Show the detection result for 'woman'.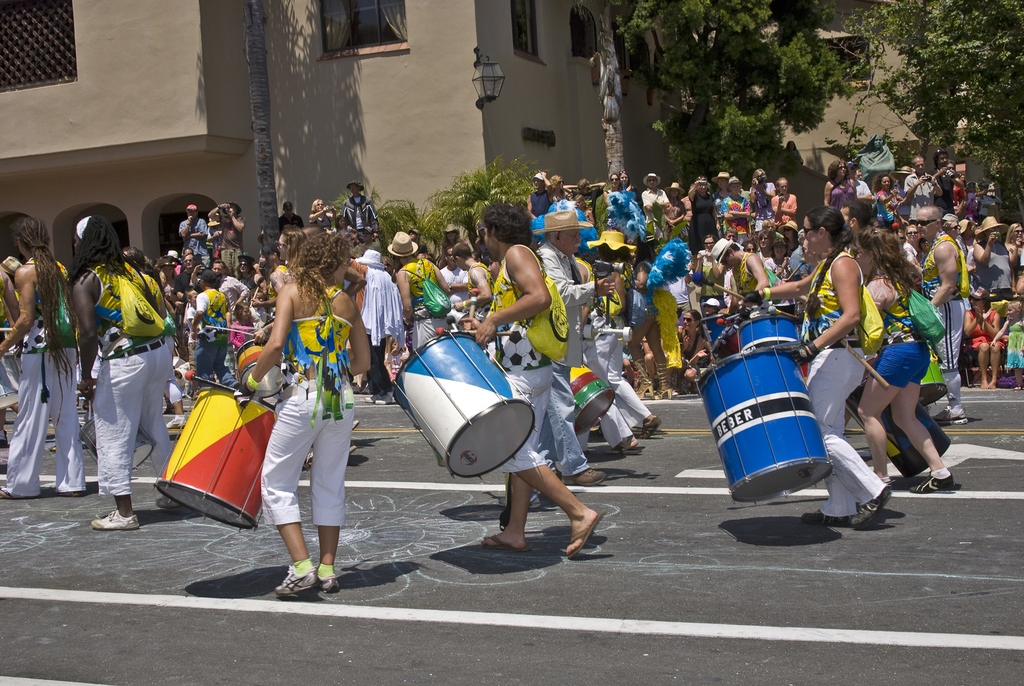
{"x1": 241, "y1": 234, "x2": 372, "y2": 596}.
